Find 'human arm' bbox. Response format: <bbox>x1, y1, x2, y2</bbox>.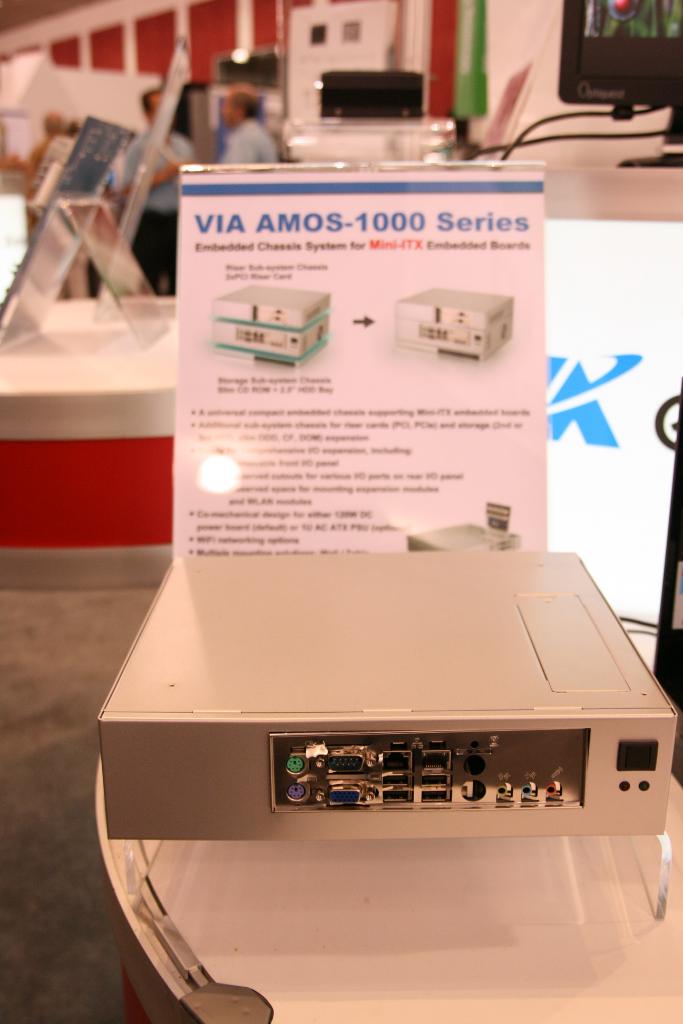
<bbox>245, 132, 288, 173</bbox>.
